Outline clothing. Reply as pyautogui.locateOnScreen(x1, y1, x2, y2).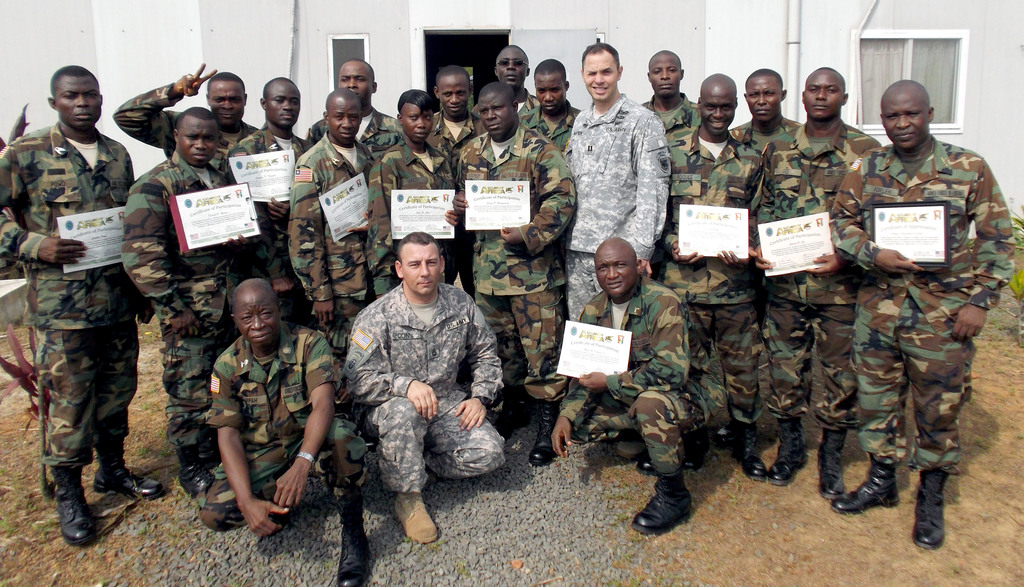
pyautogui.locateOnScreen(839, 92, 1004, 503).
